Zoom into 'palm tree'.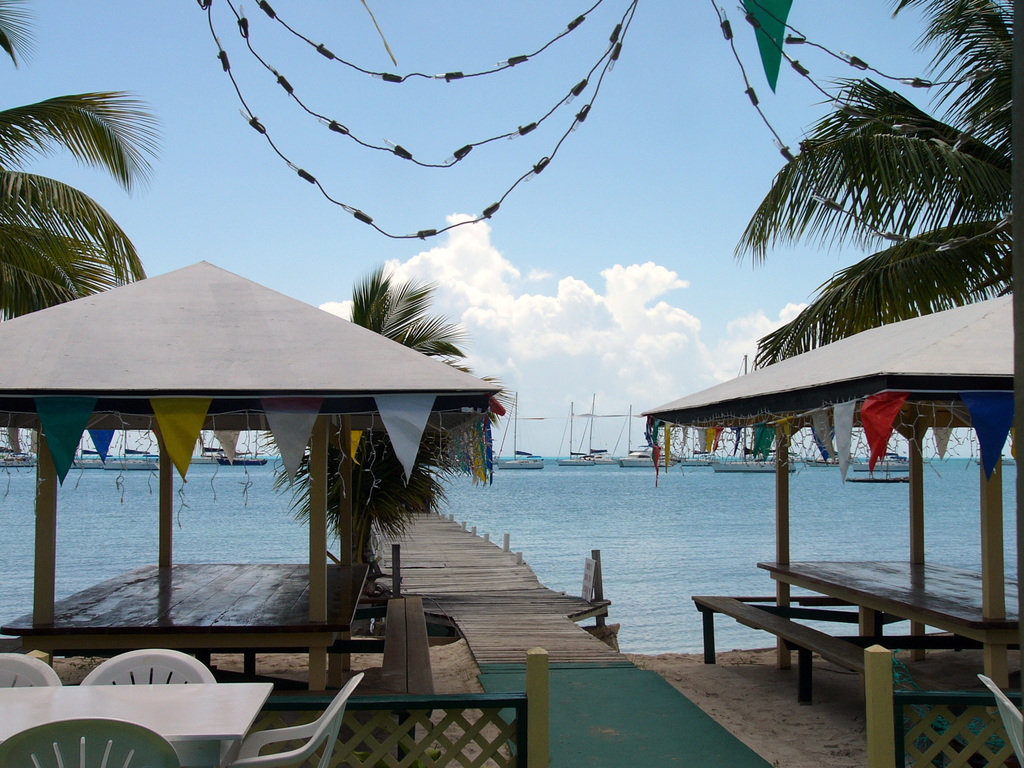
Zoom target: [left=269, top=290, right=460, bottom=544].
